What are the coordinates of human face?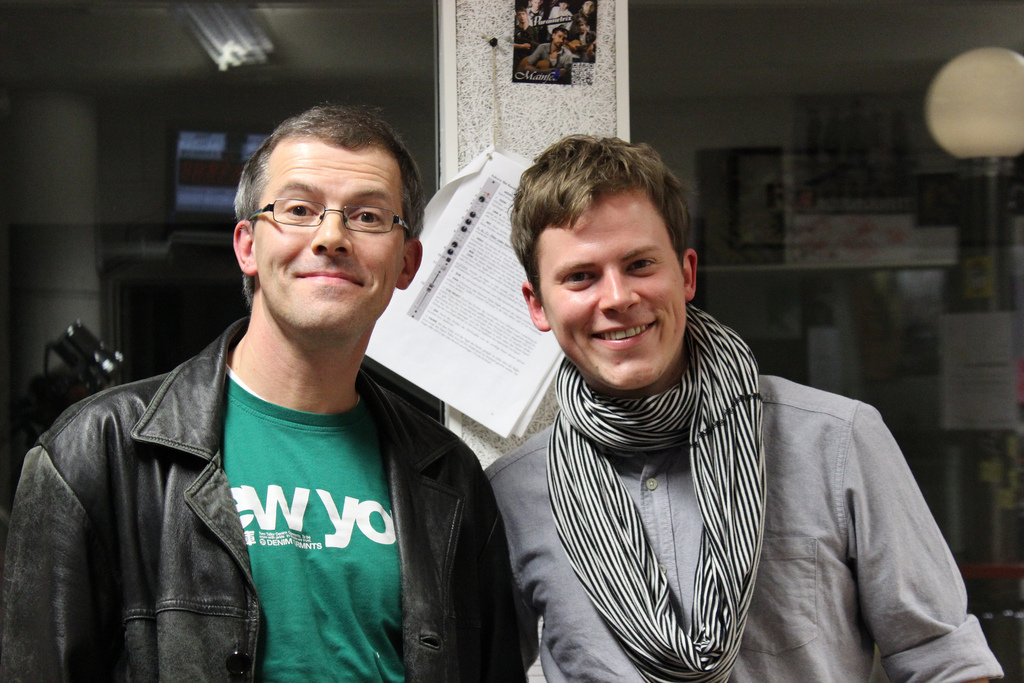
<box>253,135,401,330</box>.
